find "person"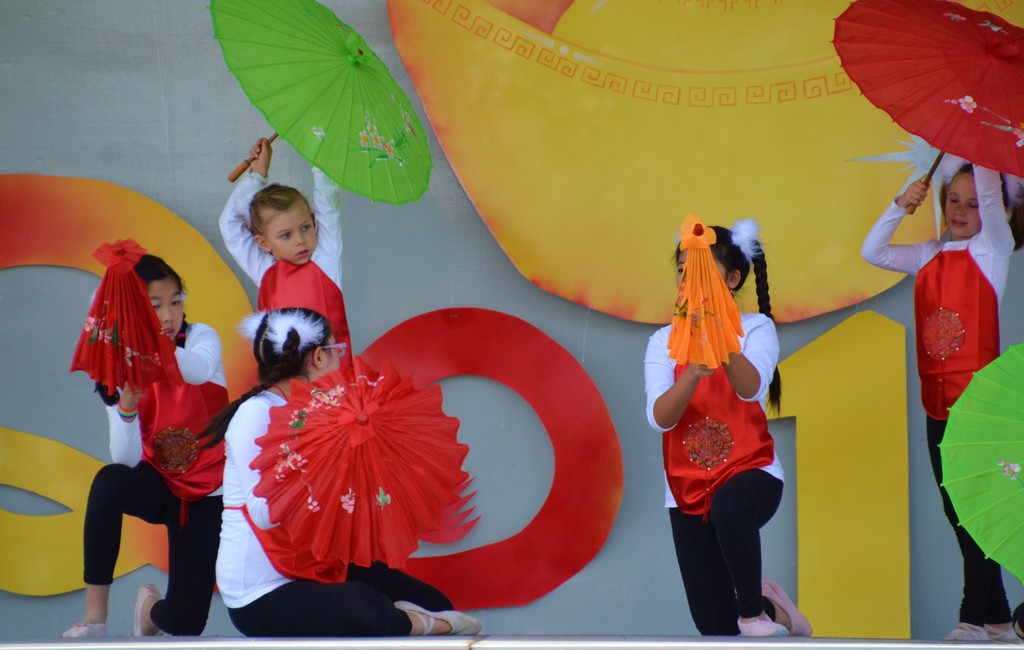
detection(104, 250, 241, 631)
